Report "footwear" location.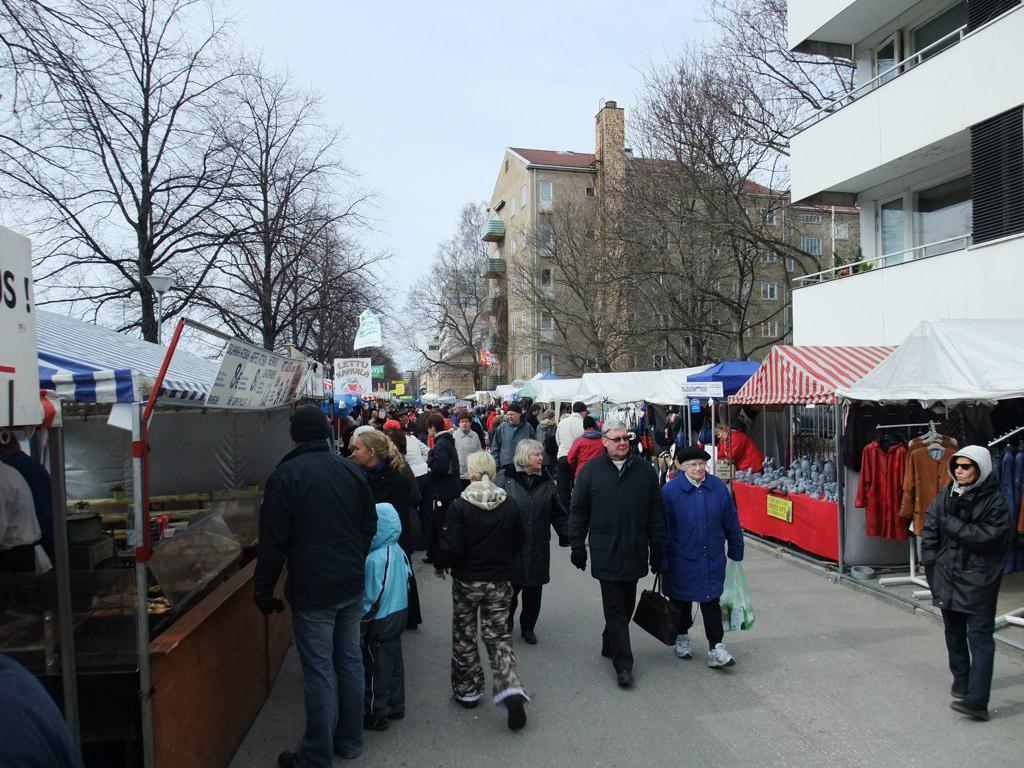
Report: pyautogui.locateOnScreen(277, 752, 323, 767).
